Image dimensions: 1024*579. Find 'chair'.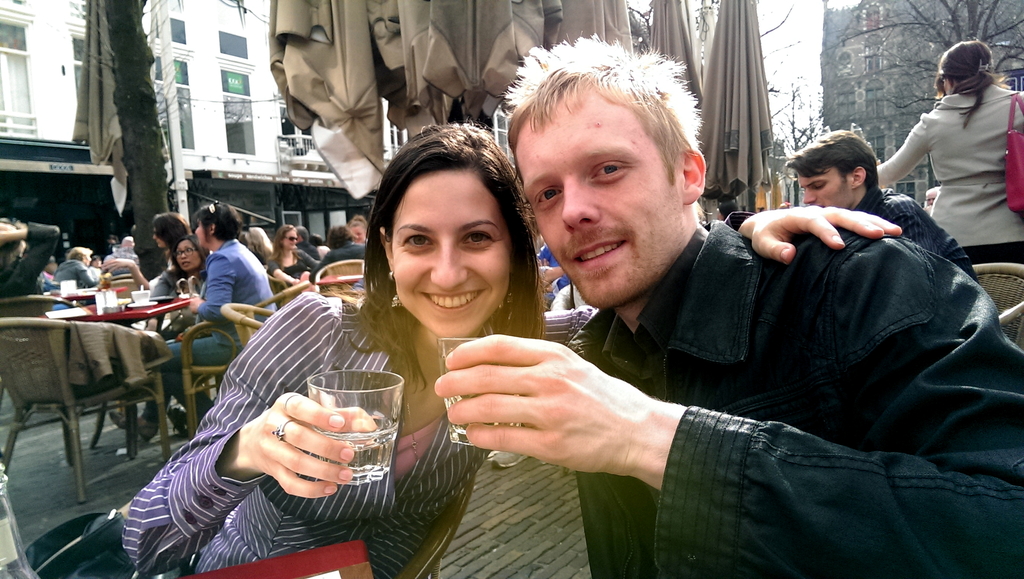
box(971, 263, 1023, 352).
